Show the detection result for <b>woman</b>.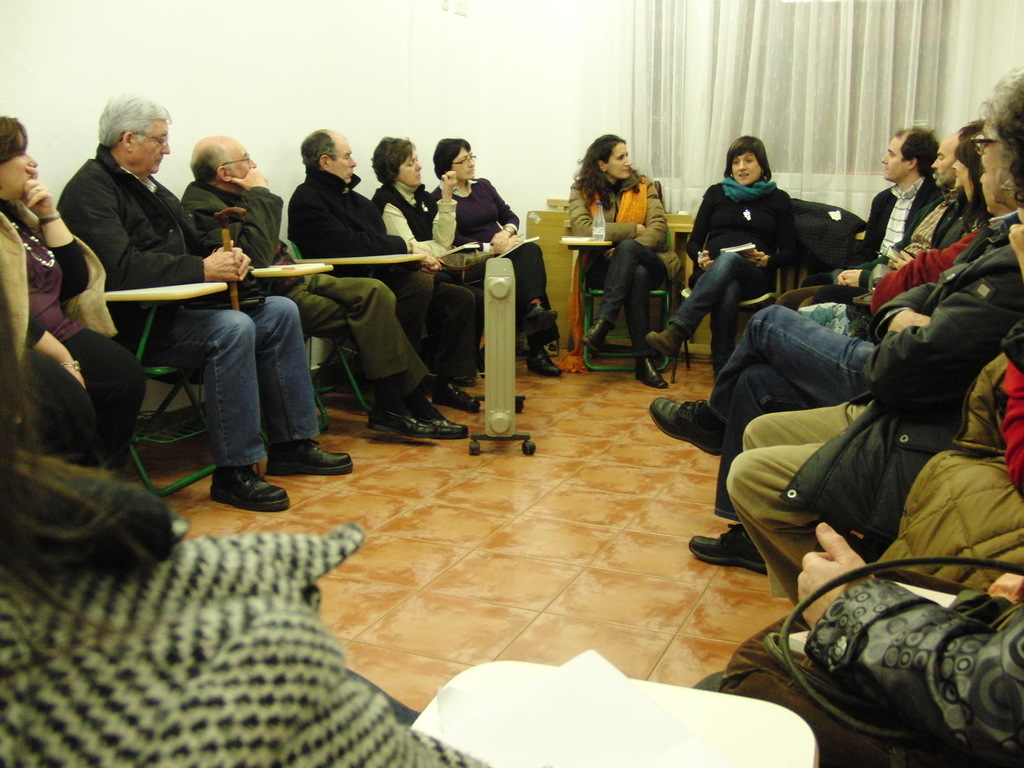
region(416, 134, 563, 378).
